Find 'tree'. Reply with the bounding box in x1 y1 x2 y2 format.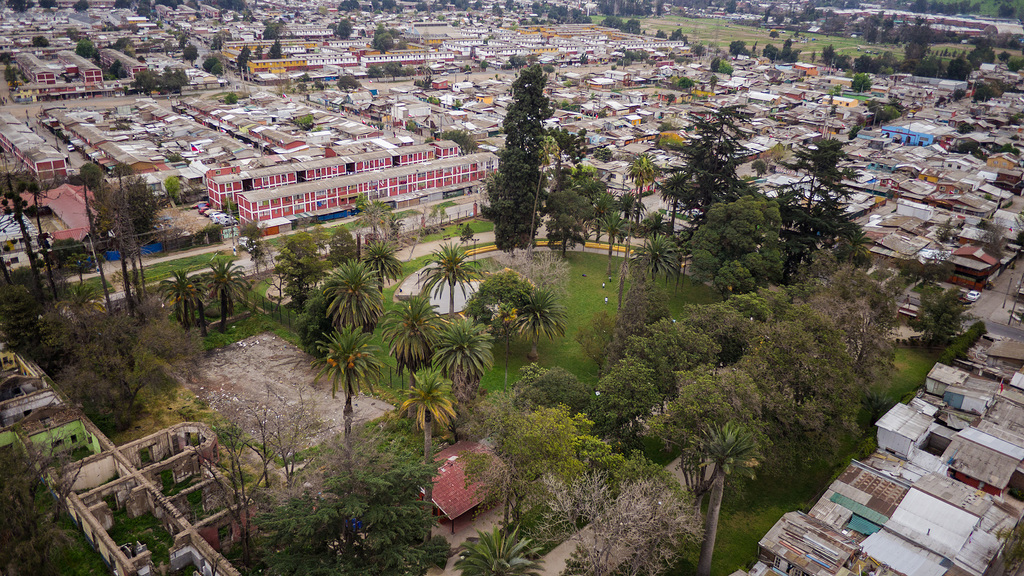
306 324 390 446.
